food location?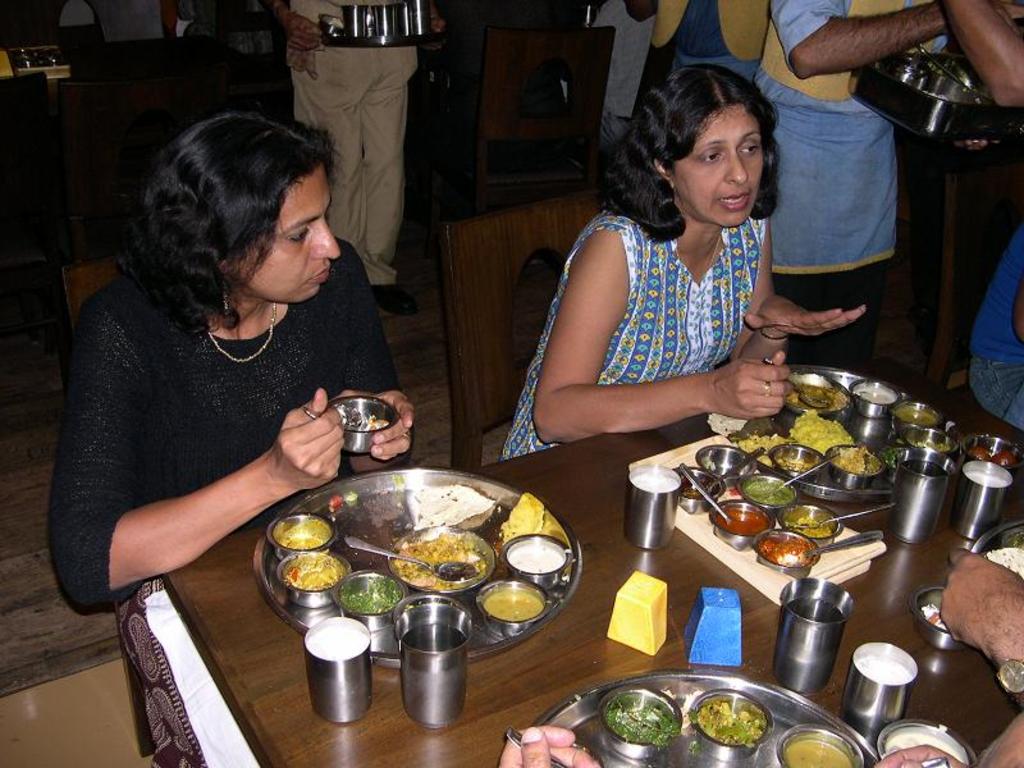
(x1=698, y1=699, x2=765, y2=748)
